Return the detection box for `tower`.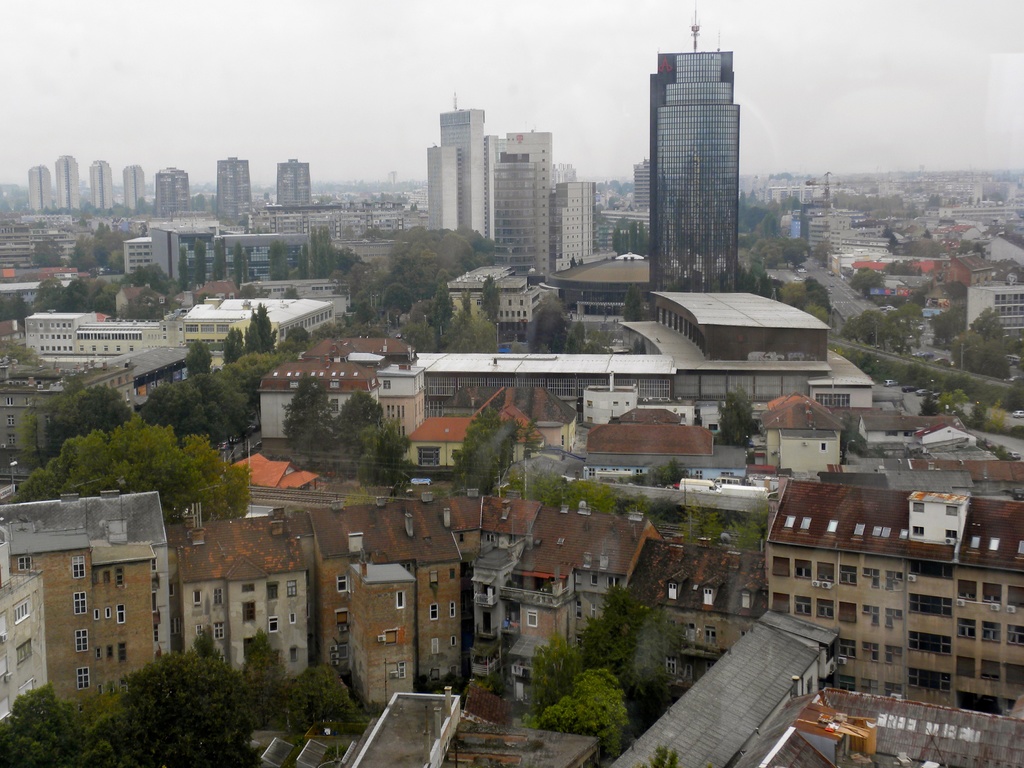
(627, 22, 758, 268).
